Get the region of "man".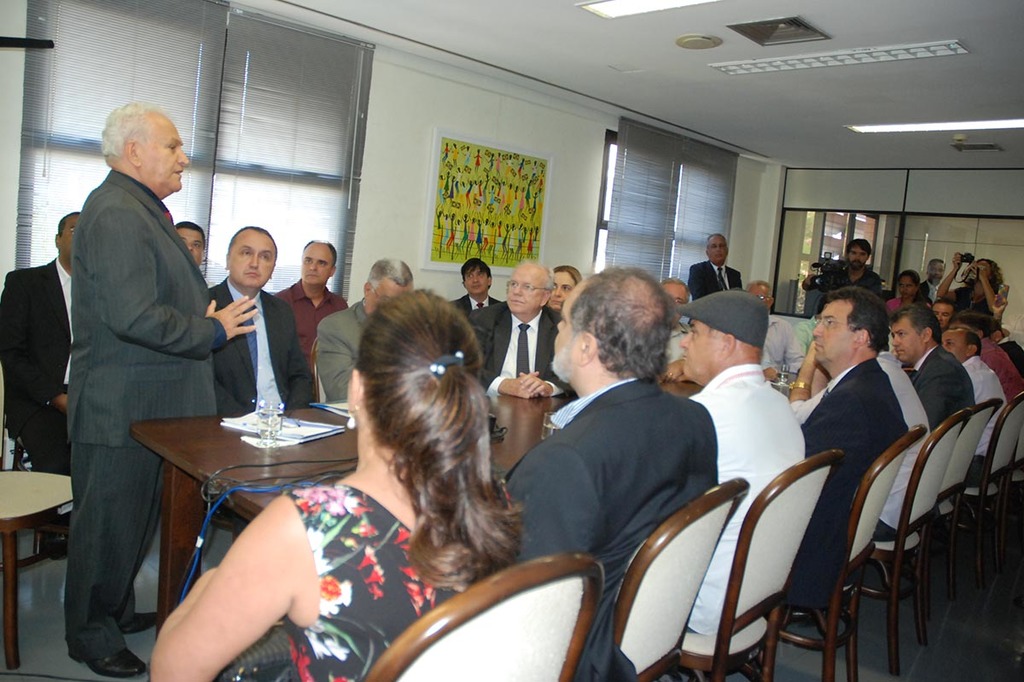
[276, 236, 349, 367].
